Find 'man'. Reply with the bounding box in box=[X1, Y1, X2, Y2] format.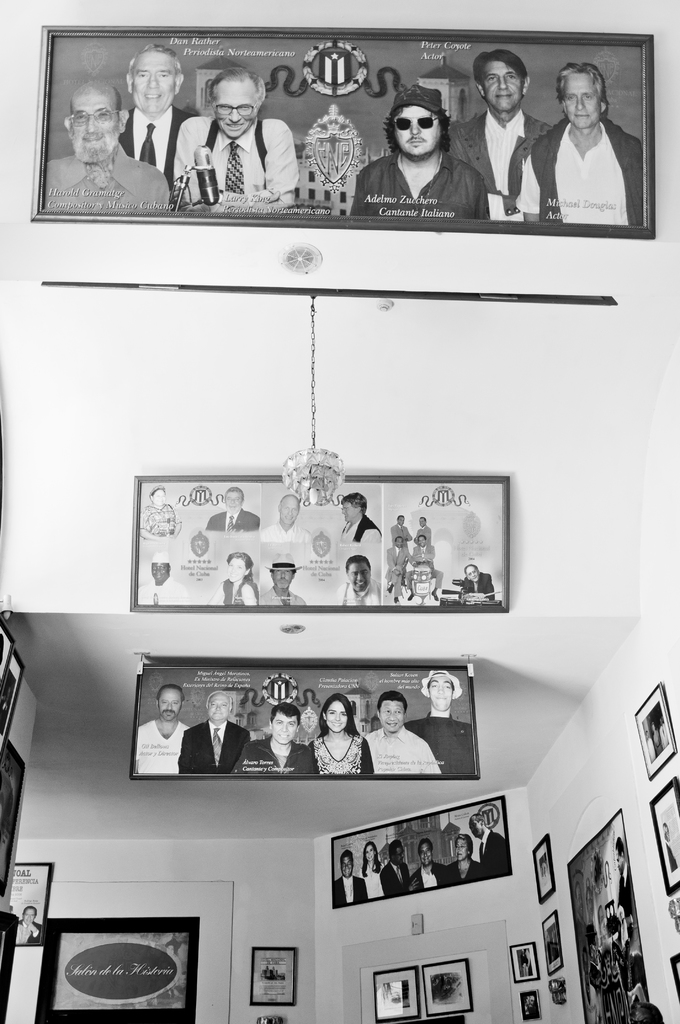
box=[540, 62, 636, 208].
